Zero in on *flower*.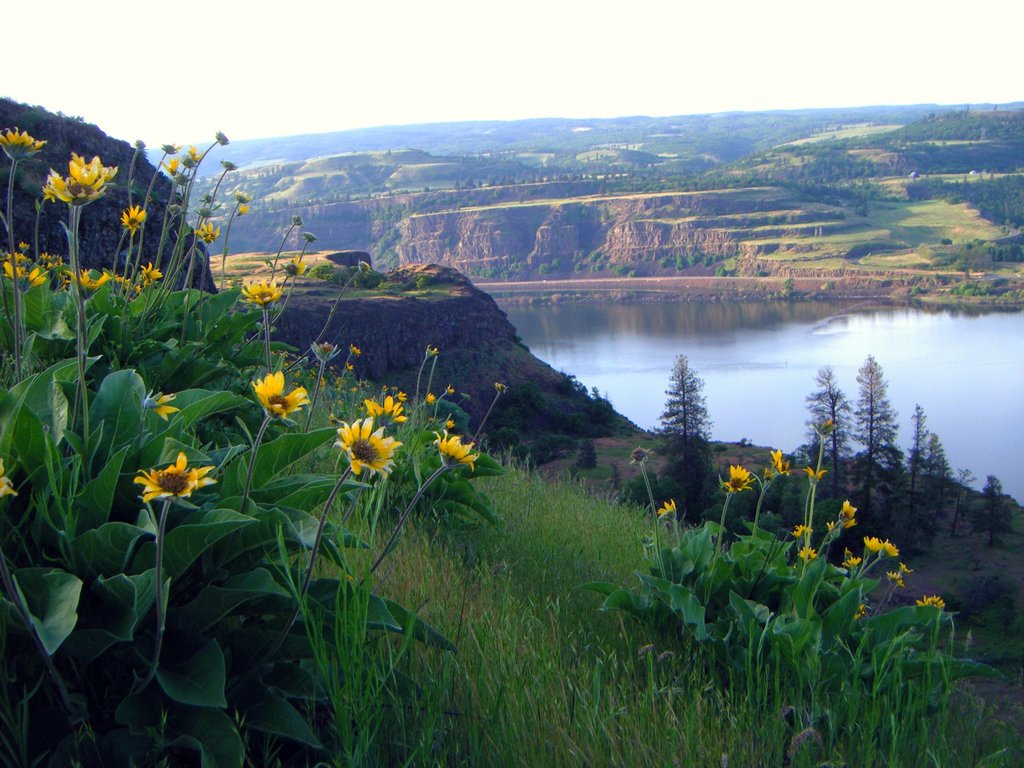
Zeroed in: rect(814, 412, 842, 438).
